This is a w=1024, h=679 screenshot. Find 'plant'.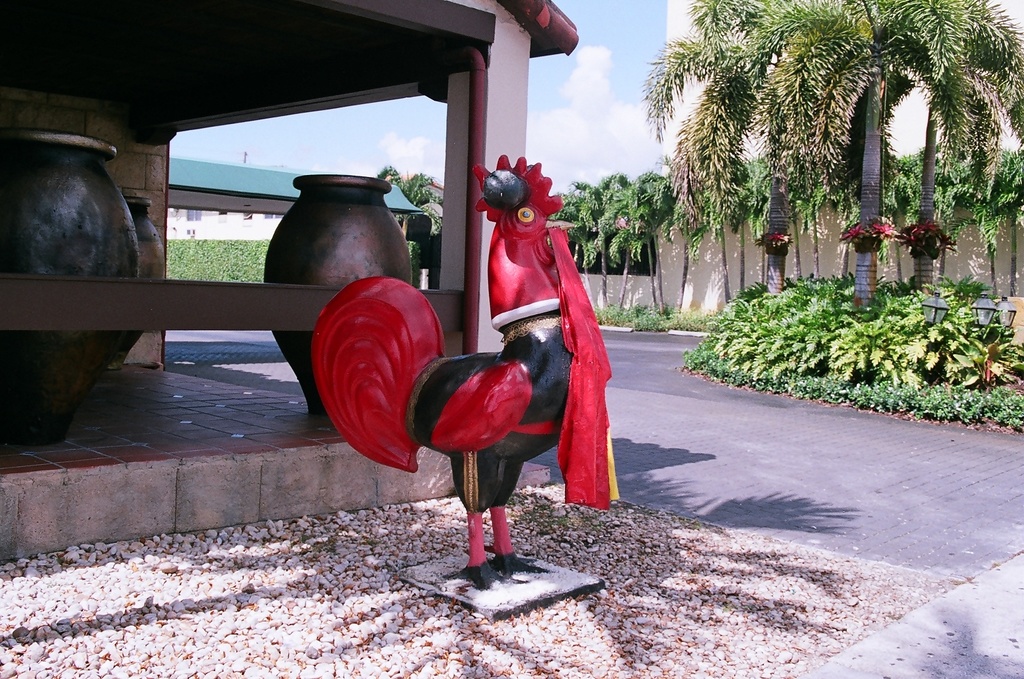
Bounding box: BBox(845, 218, 903, 256).
